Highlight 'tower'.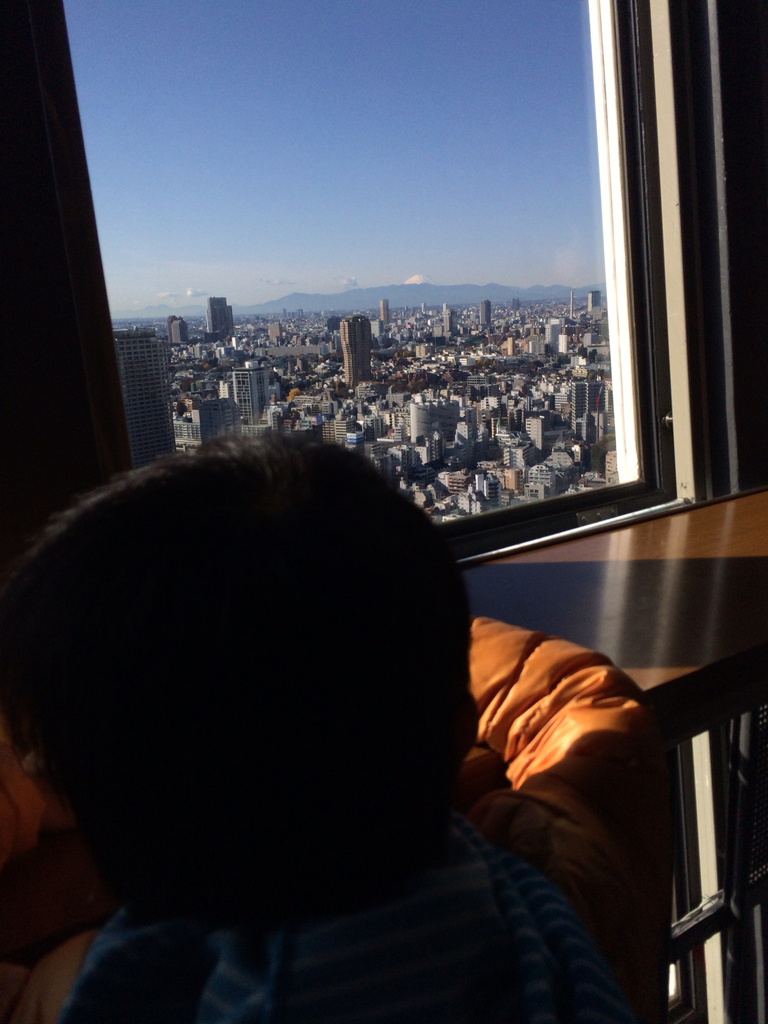
Highlighted region: 342,316,379,398.
